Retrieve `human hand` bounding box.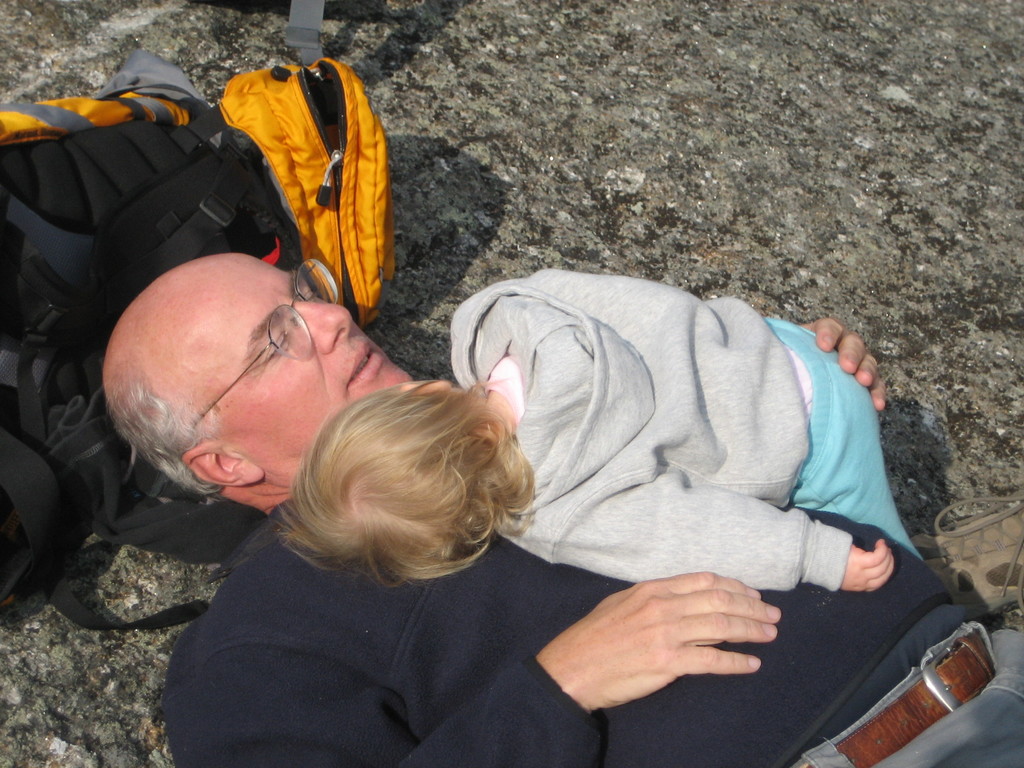
Bounding box: {"x1": 547, "y1": 570, "x2": 784, "y2": 712}.
